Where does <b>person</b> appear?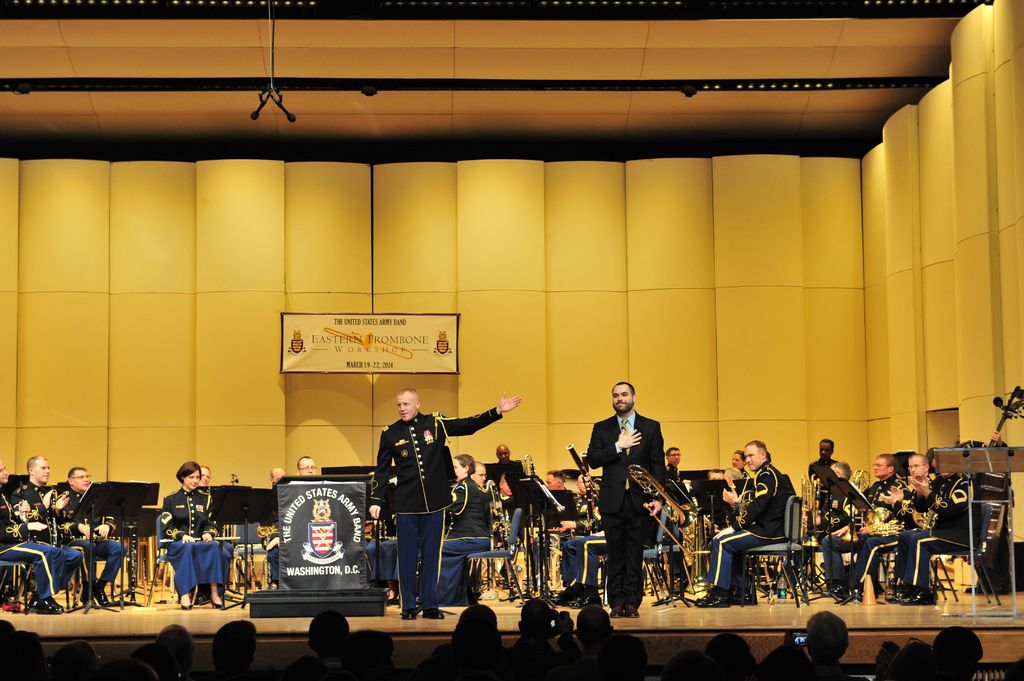
Appears at select_region(821, 451, 905, 604).
